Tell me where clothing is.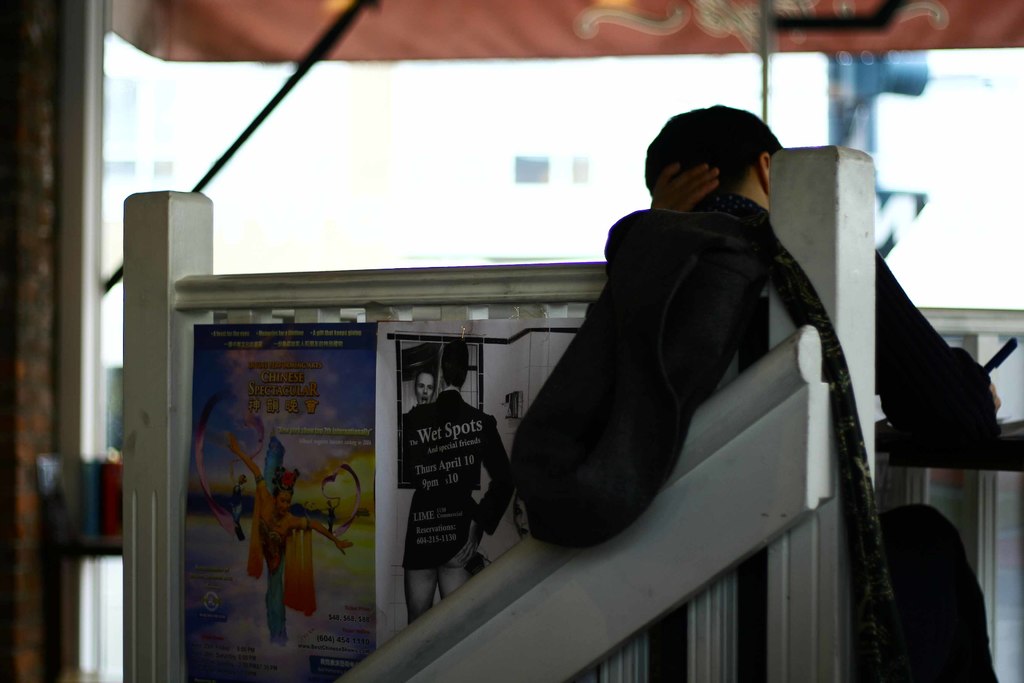
clothing is at <box>260,437,334,647</box>.
